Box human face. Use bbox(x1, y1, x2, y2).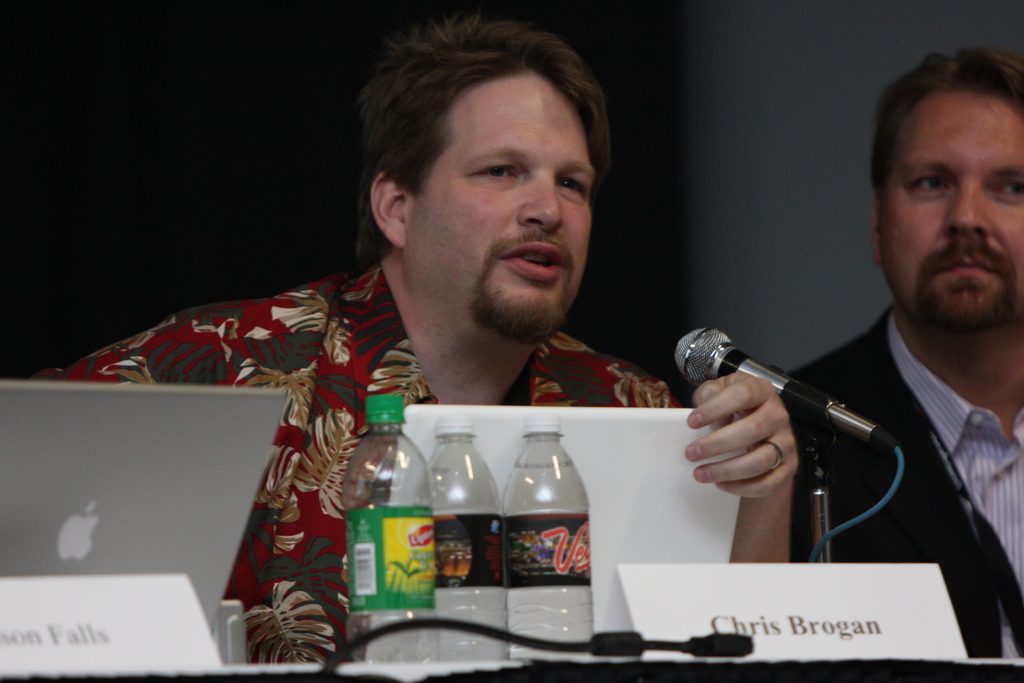
bbox(879, 89, 1023, 340).
